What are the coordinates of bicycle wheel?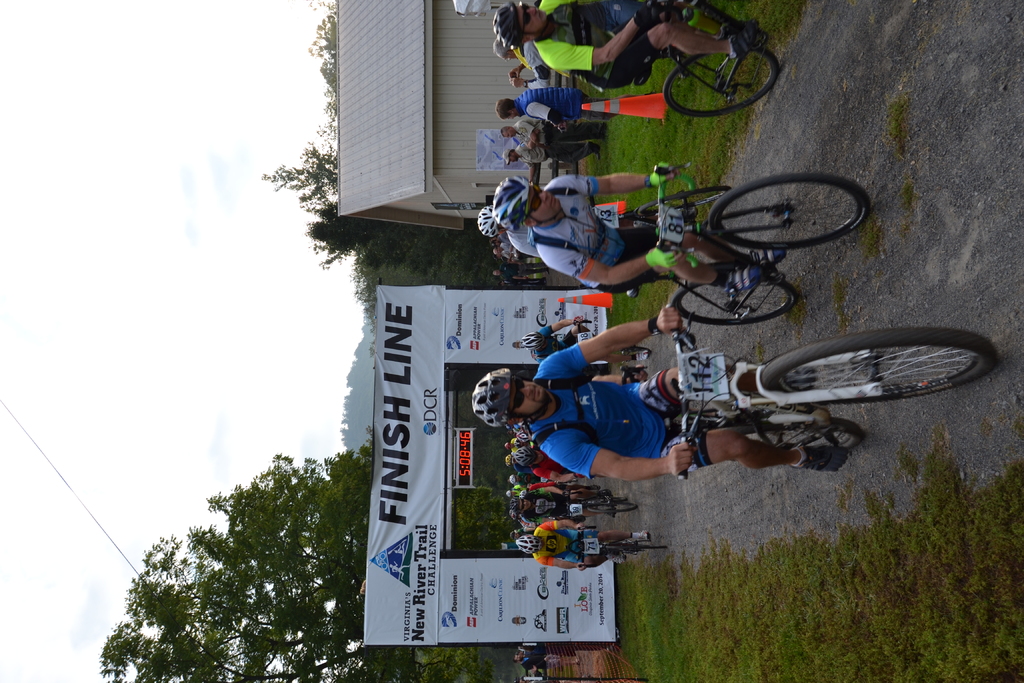
crop(669, 276, 797, 327).
